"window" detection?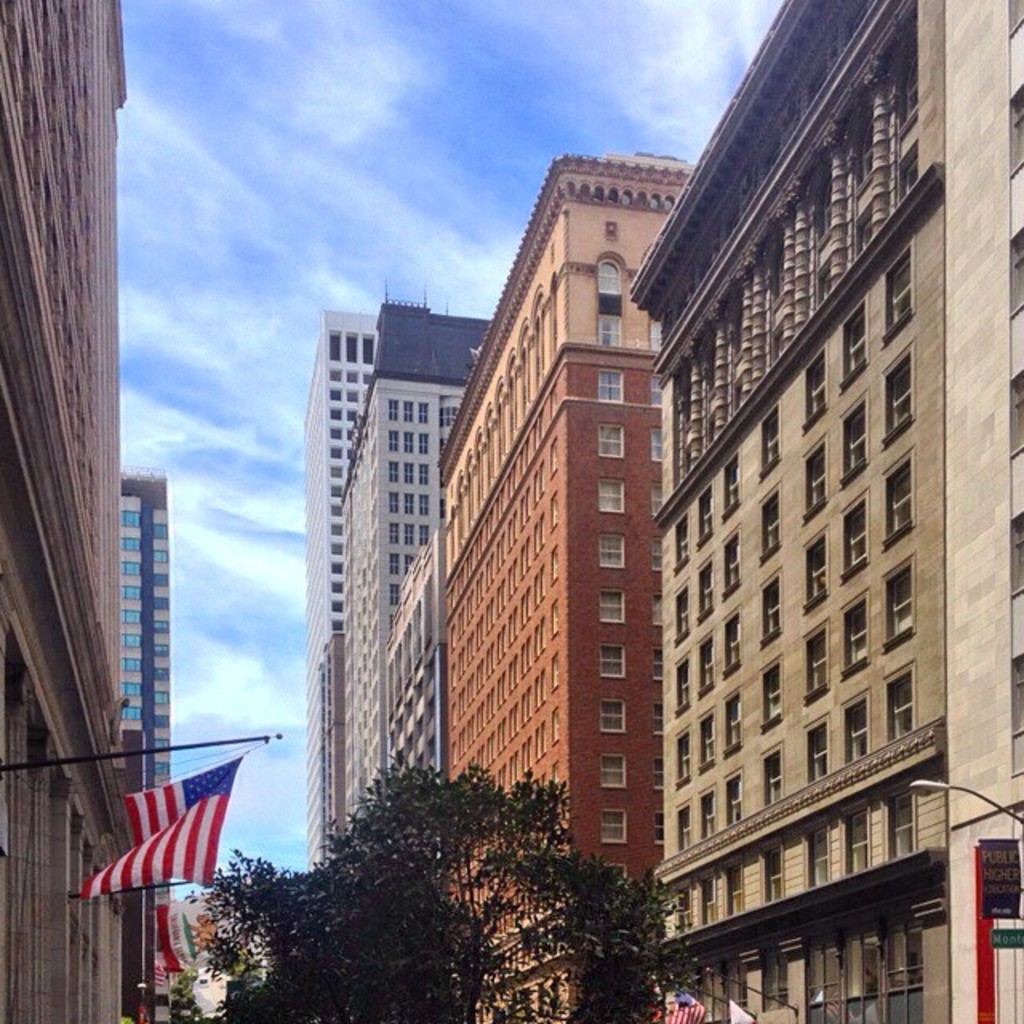
box=[888, 570, 912, 648]
